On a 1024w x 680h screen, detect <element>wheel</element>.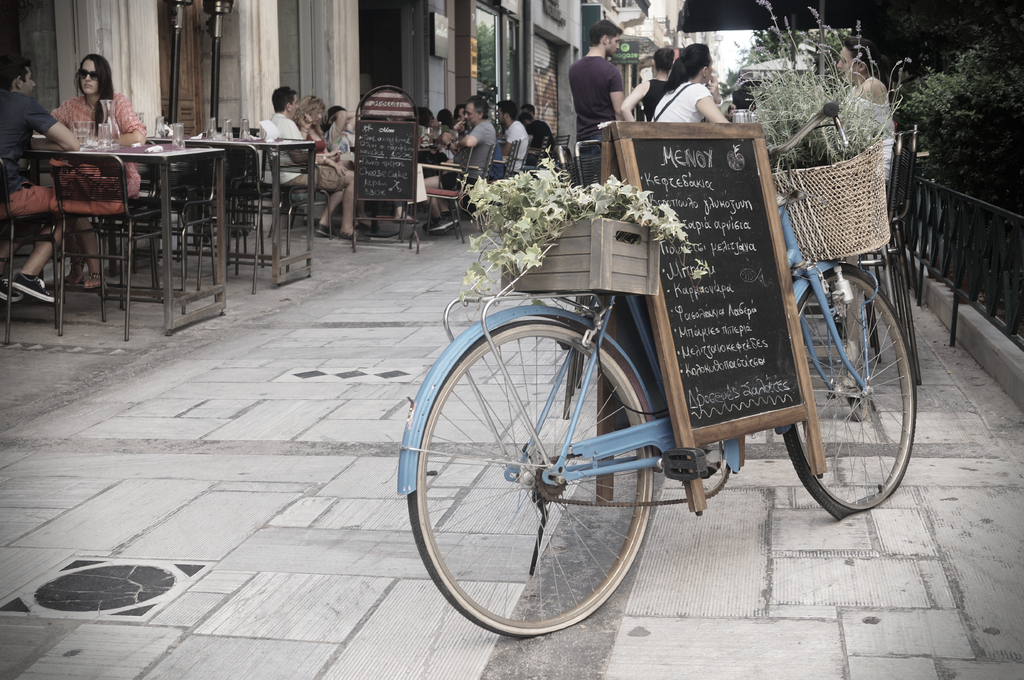
bbox(403, 279, 694, 641).
